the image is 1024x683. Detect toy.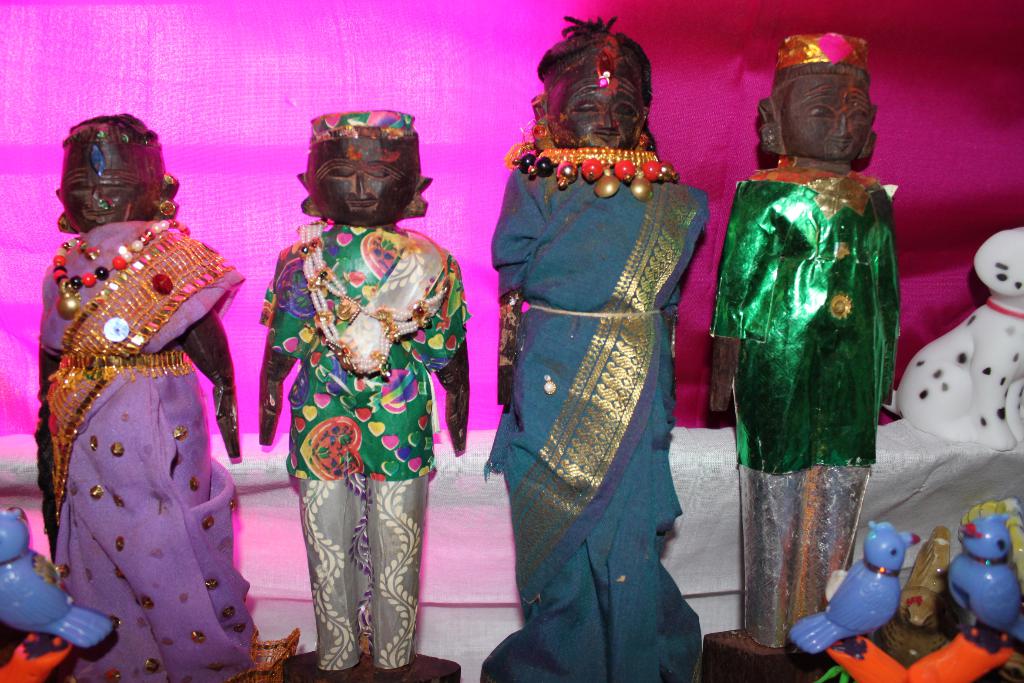
Detection: Rect(831, 616, 1020, 682).
